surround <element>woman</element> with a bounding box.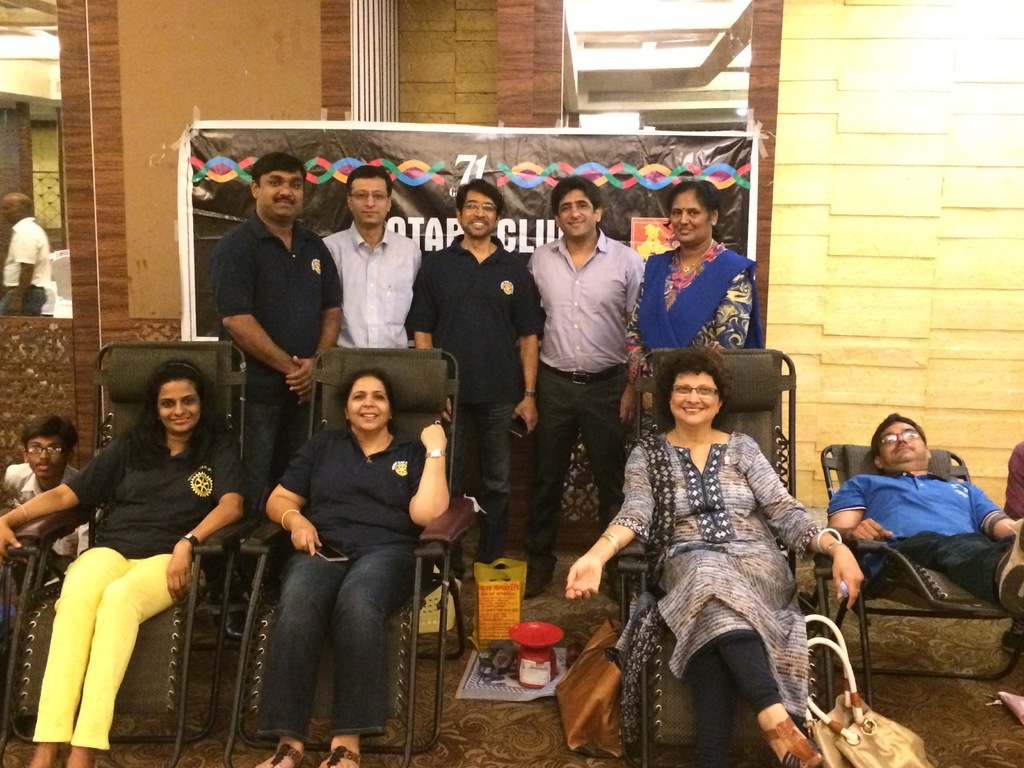
BBox(608, 172, 756, 439).
